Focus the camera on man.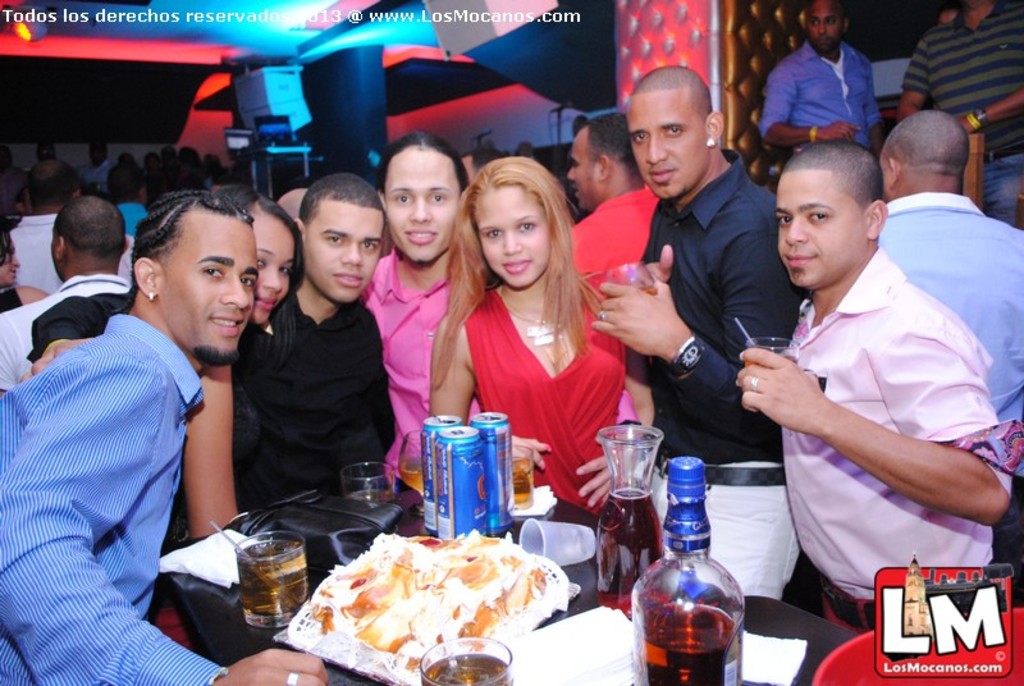
Focus region: (left=566, top=109, right=660, bottom=293).
